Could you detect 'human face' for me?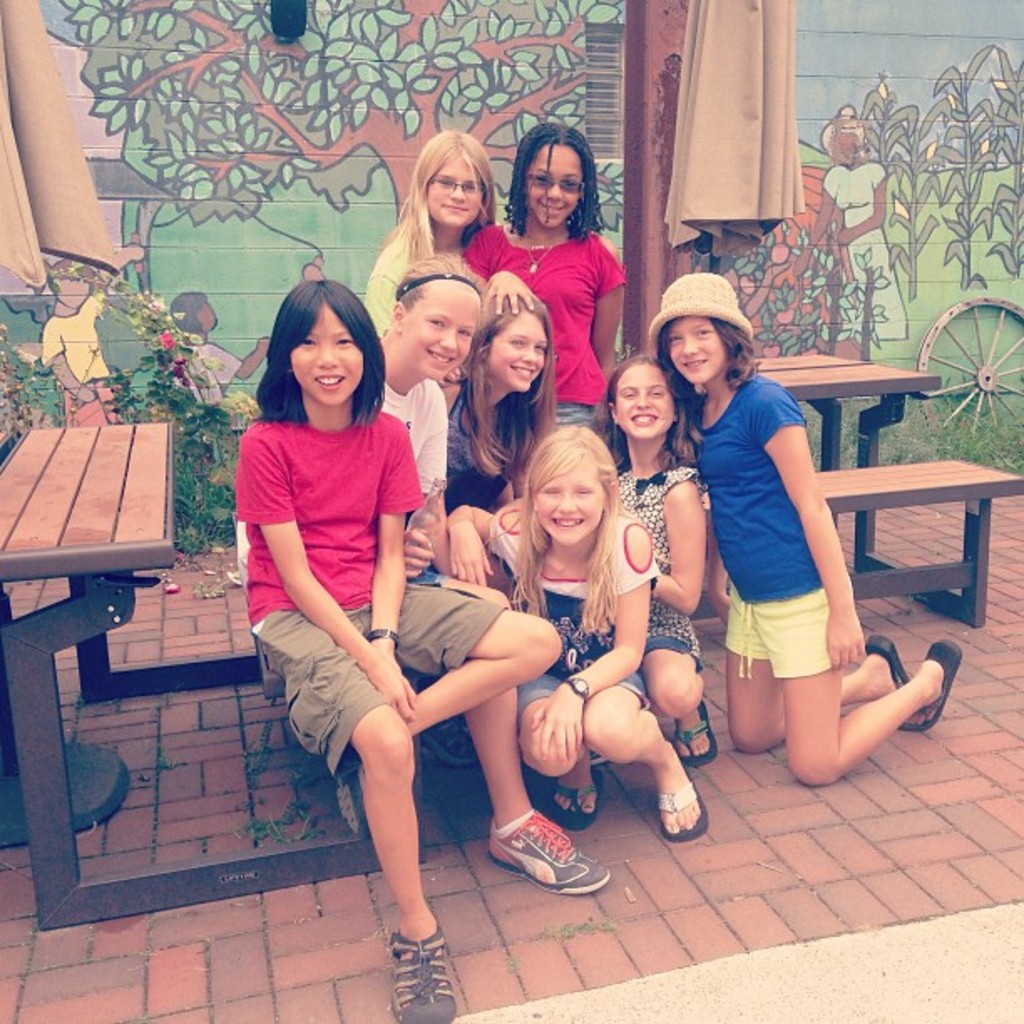
Detection result: rect(537, 472, 607, 537).
